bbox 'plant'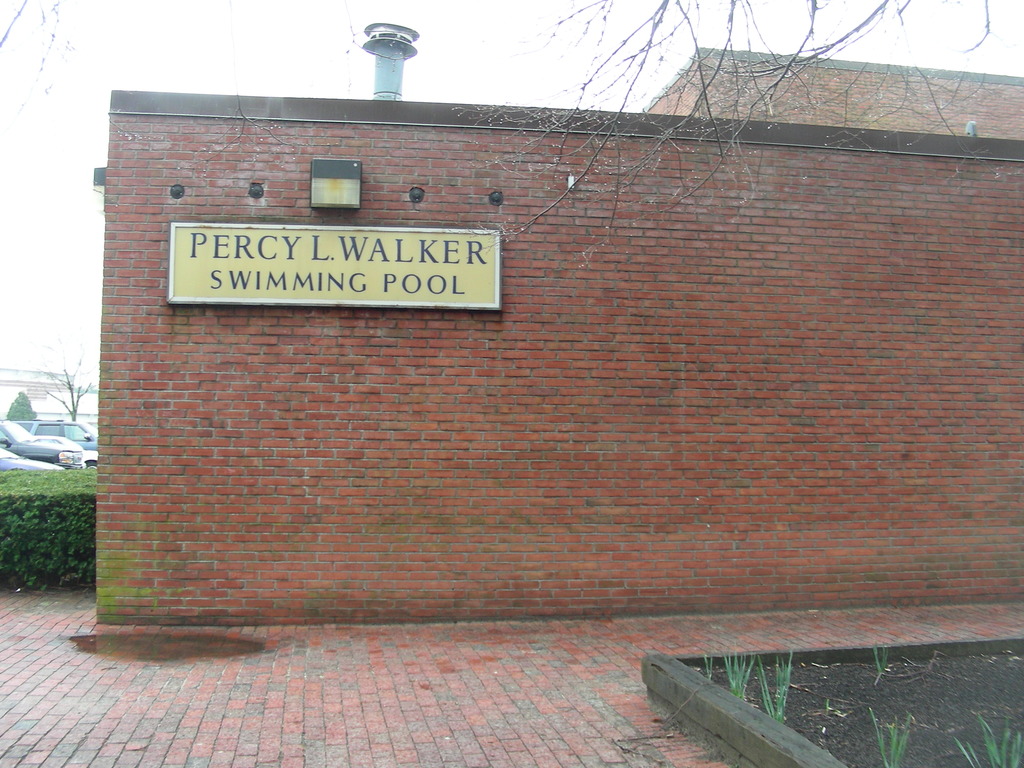
pyautogui.locateOnScreen(871, 639, 890, 677)
